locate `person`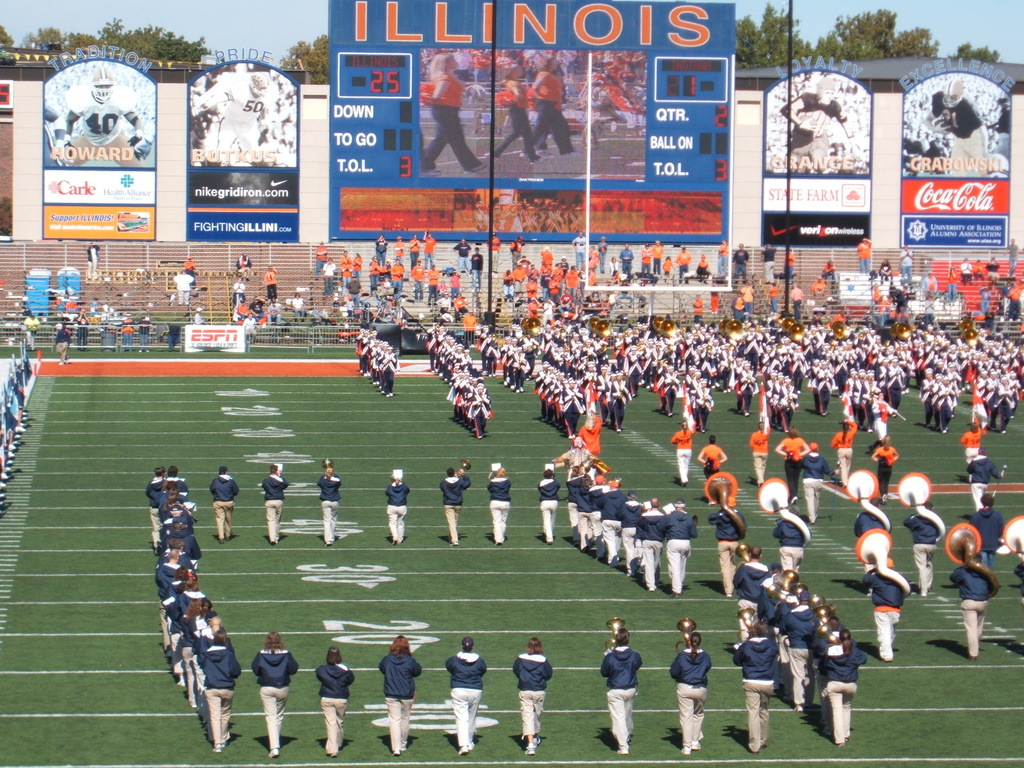
{"left": 440, "top": 462, "right": 468, "bottom": 541}
